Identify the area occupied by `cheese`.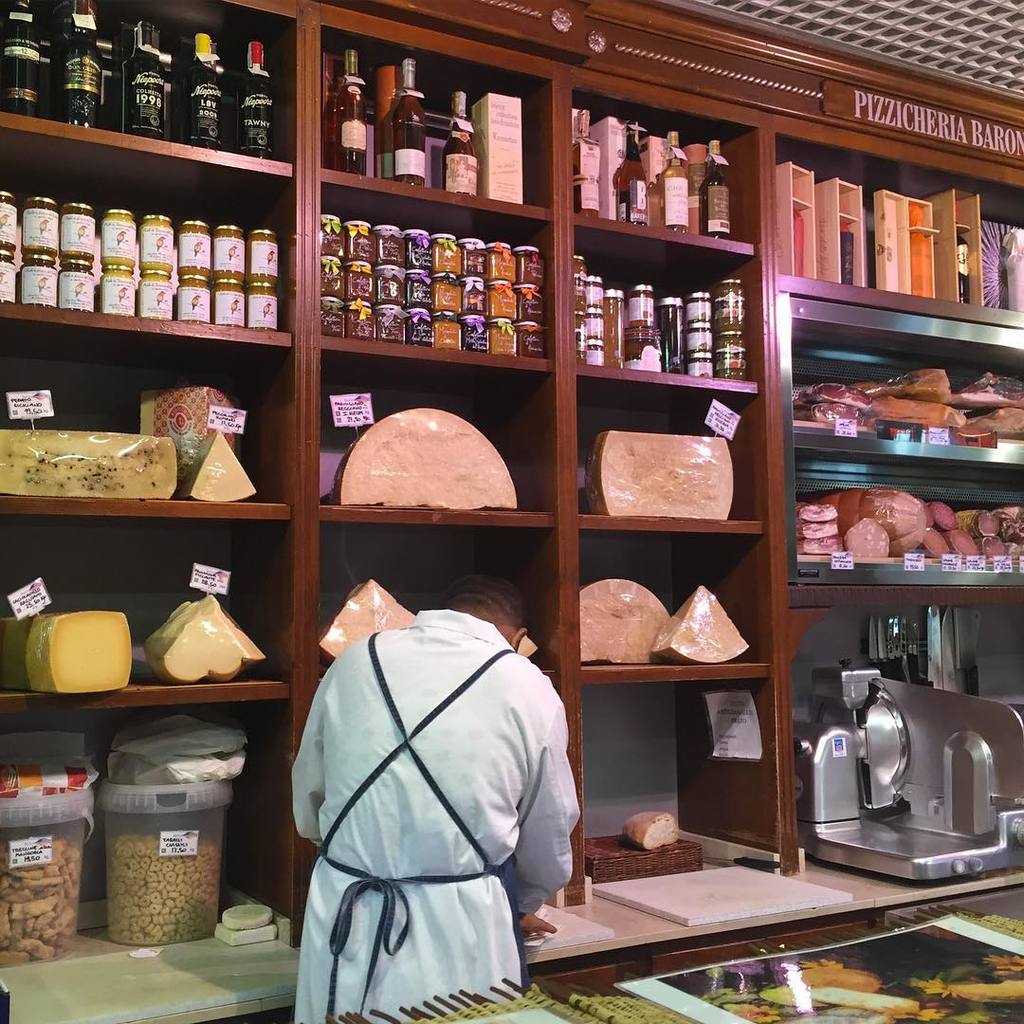
Area: BBox(187, 424, 253, 502).
